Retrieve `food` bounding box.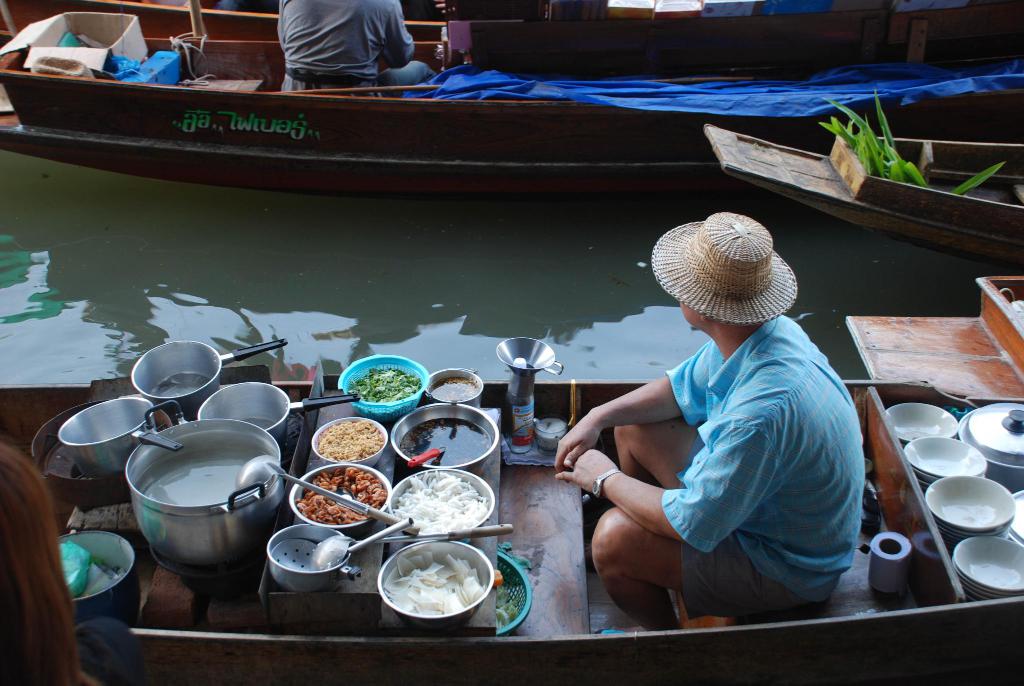
Bounding box: {"x1": 403, "y1": 403, "x2": 499, "y2": 473}.
